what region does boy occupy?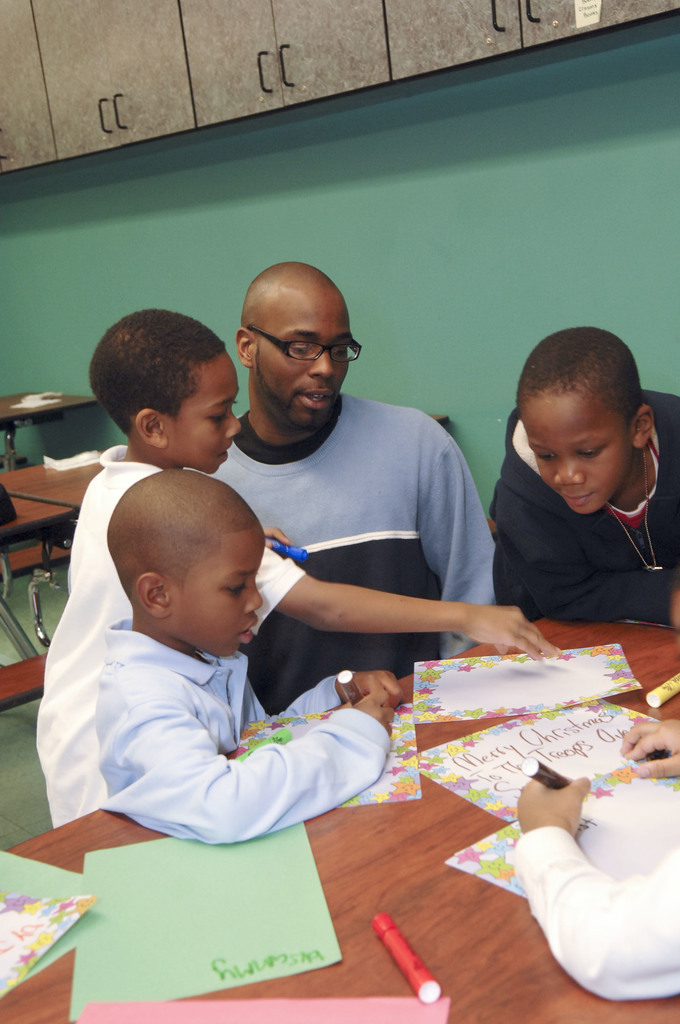
region(490, 328, 679, 634).
